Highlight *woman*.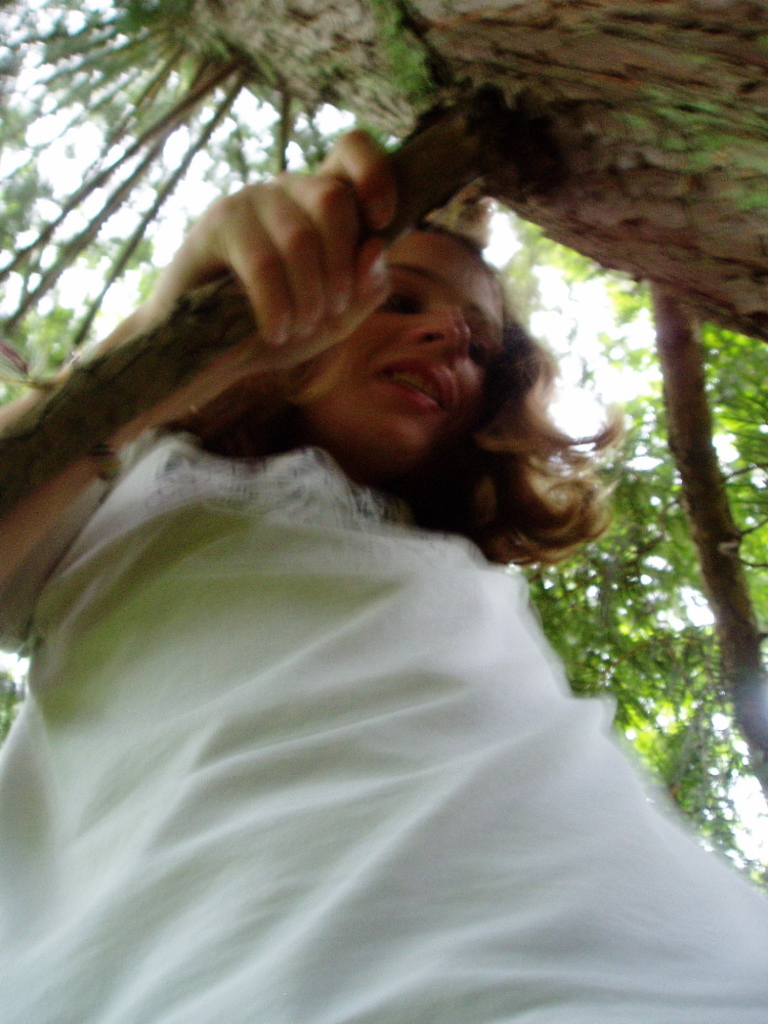
Highlighted region: [0,169,740,1006].
